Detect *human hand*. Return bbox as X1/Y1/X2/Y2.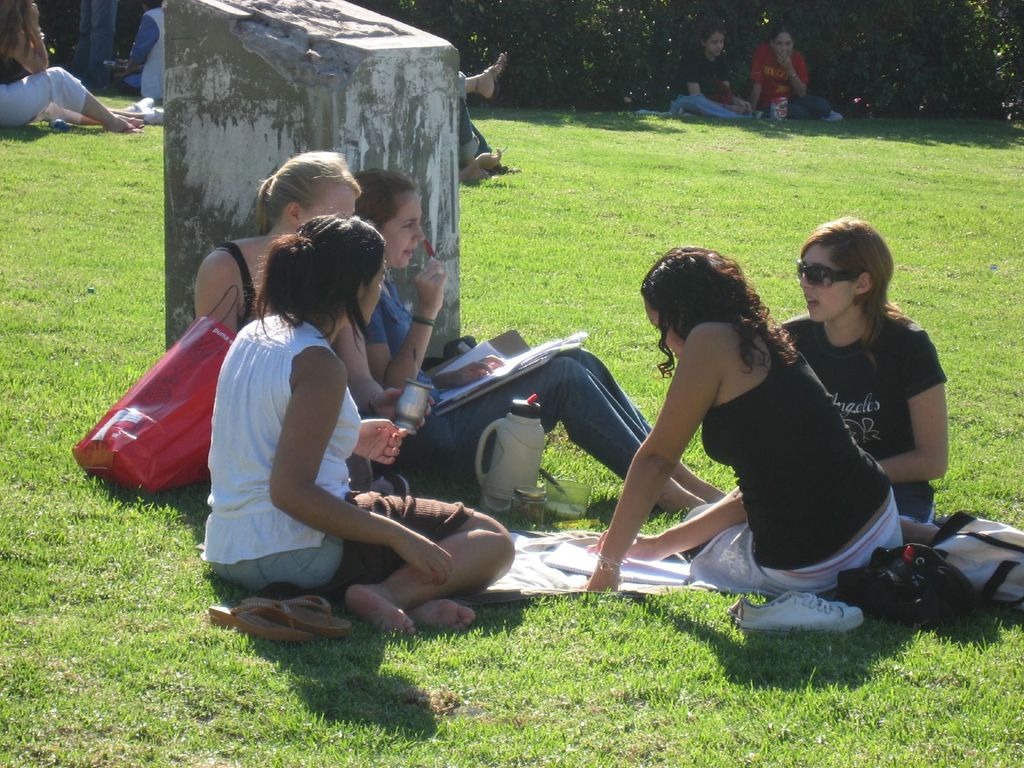
586/529/657/564.
